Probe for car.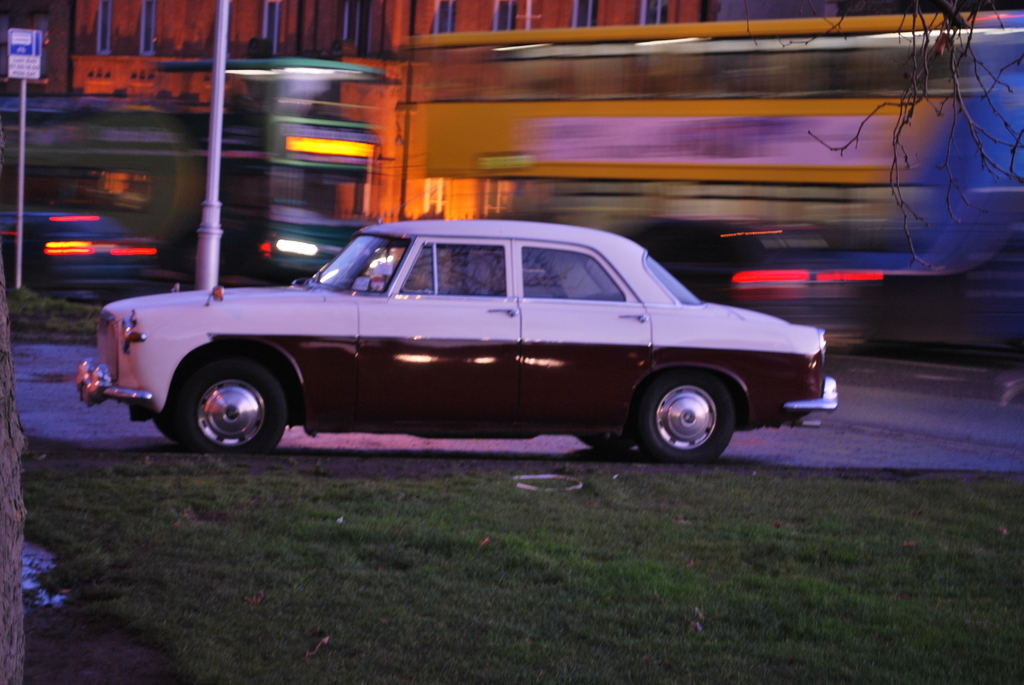
Probe result: <bbox>73, 179, 838, 462</bbox>.
